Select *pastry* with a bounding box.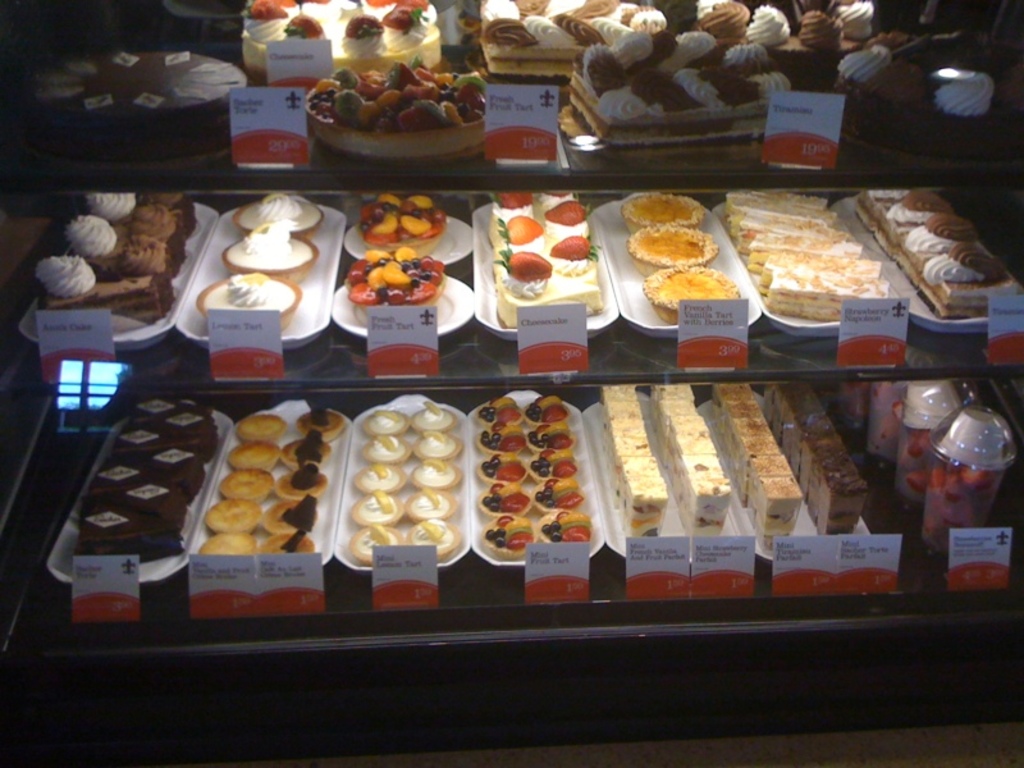
343, 242, 444, 329.
